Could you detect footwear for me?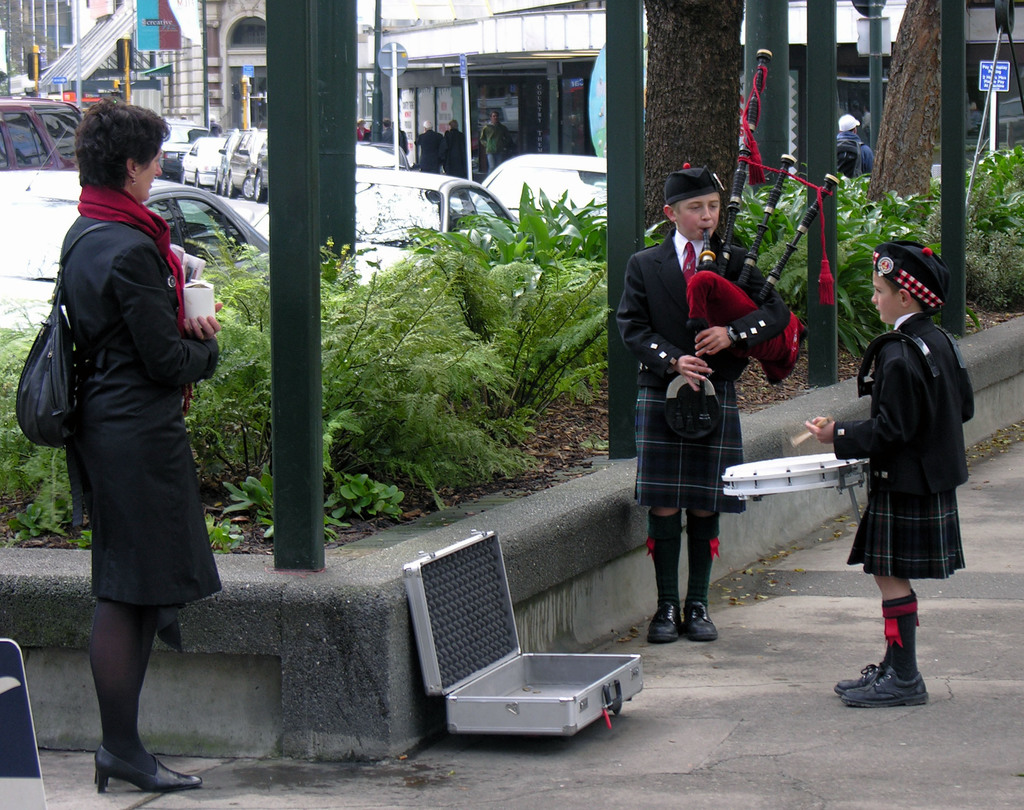
Detection result: (829, 661, 891, 694).
